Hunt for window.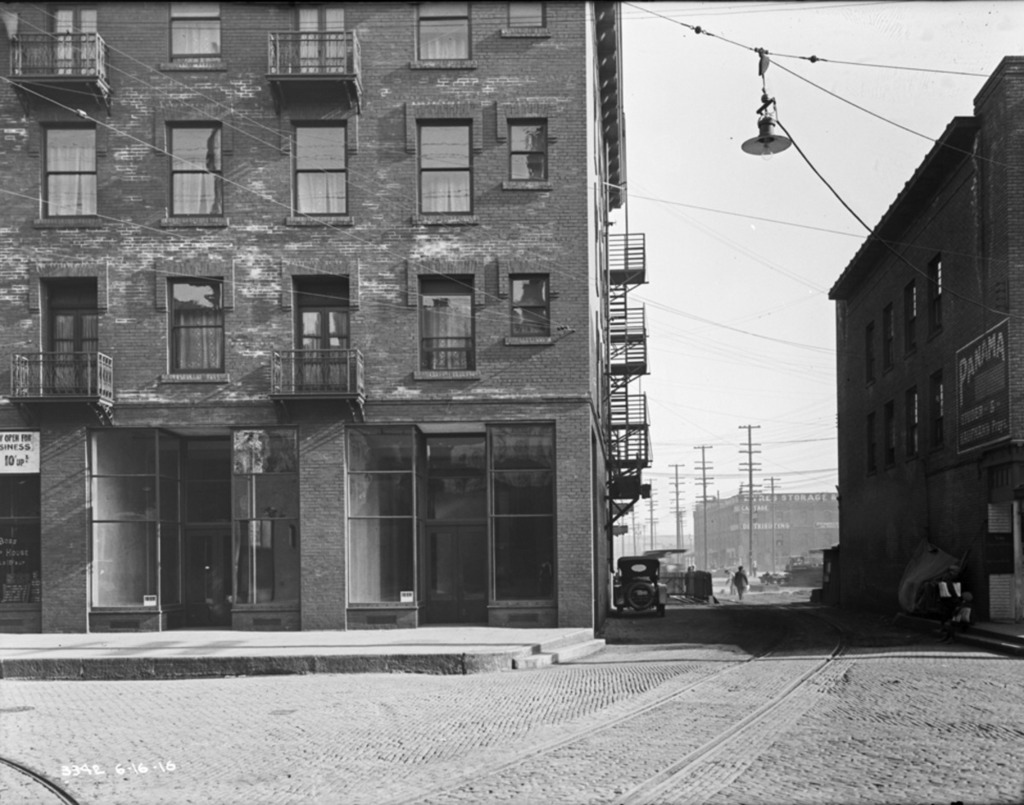
Hunted down at BBox(156, 258, 232, 385).
